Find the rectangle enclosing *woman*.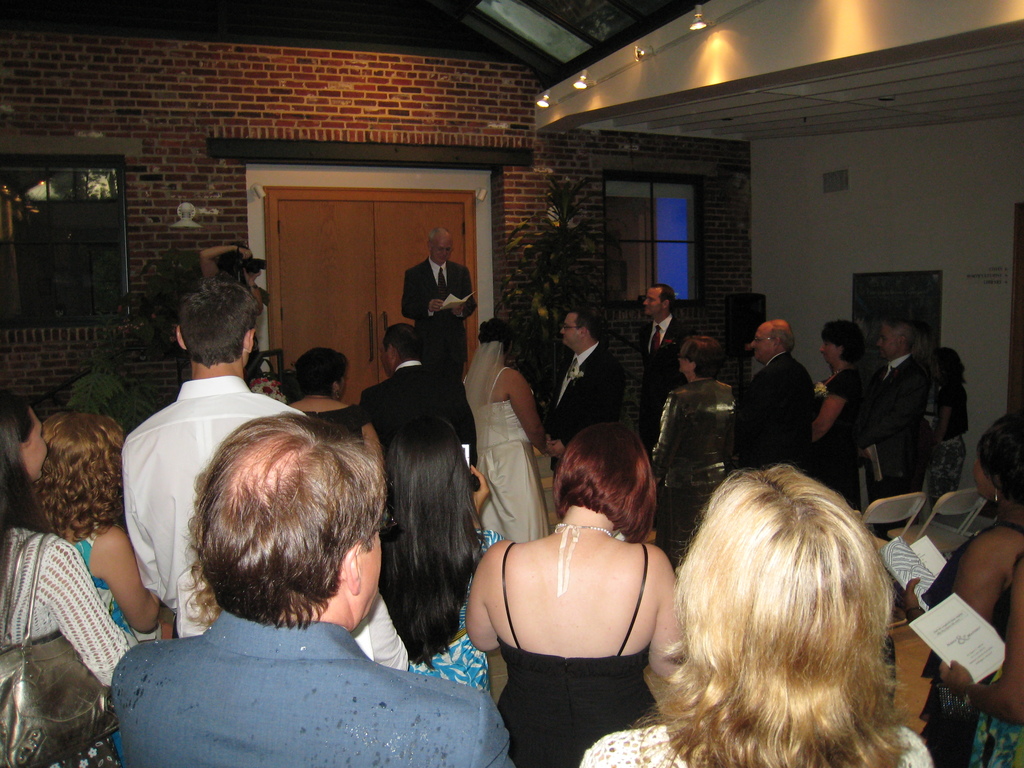
detection(460, 321, 556, 545).
